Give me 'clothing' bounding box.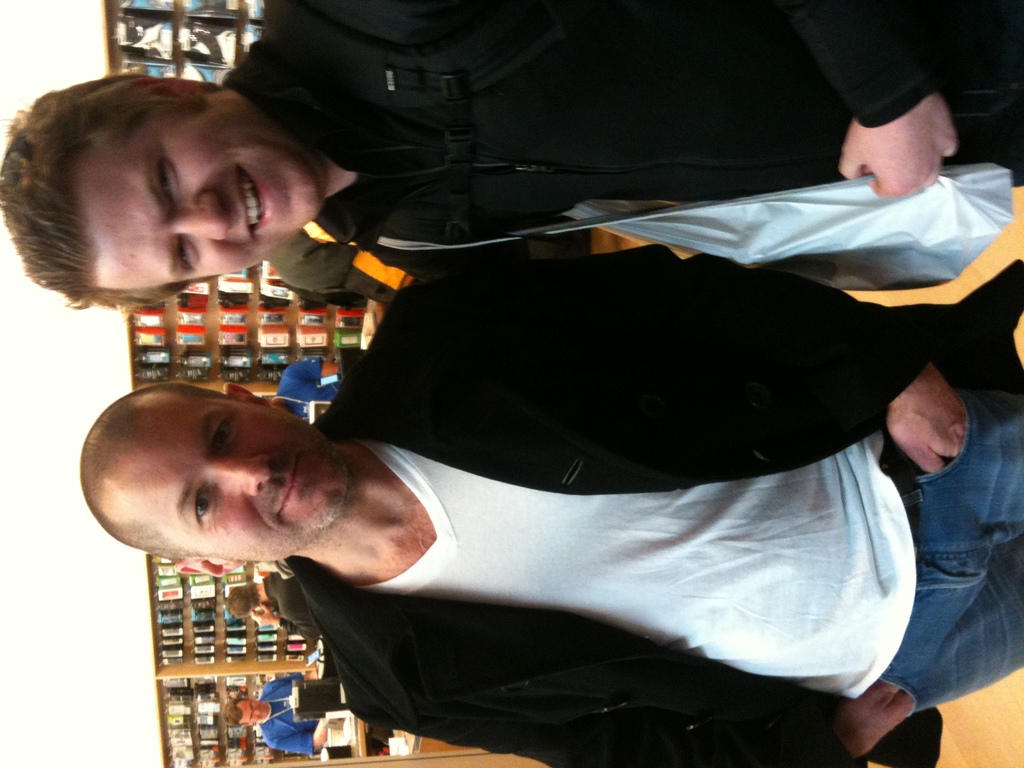
179 303 971 737.
